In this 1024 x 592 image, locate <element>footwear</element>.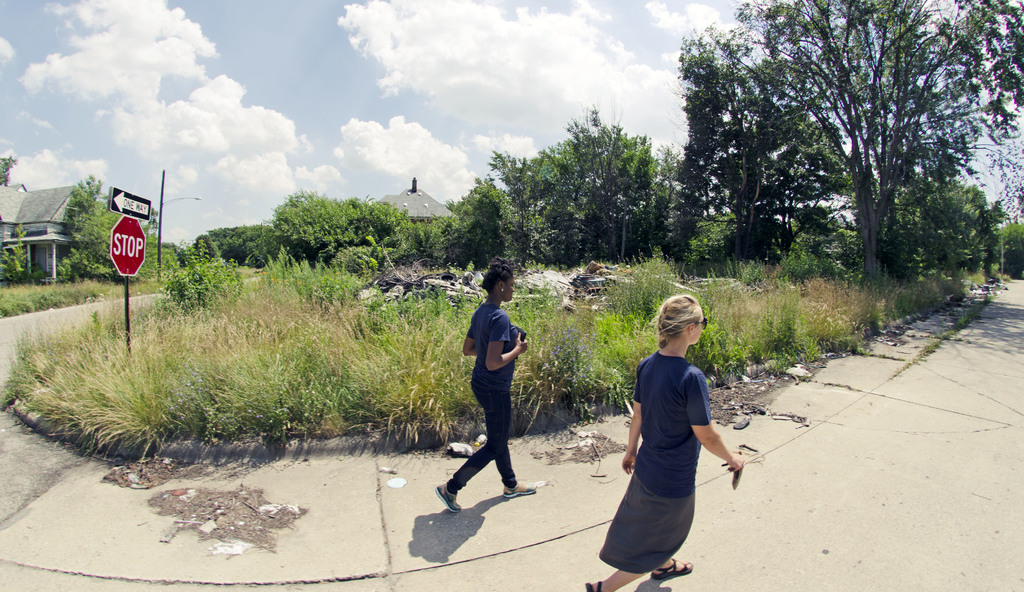
Bounding box: crop(584, 579, 600, 591).
